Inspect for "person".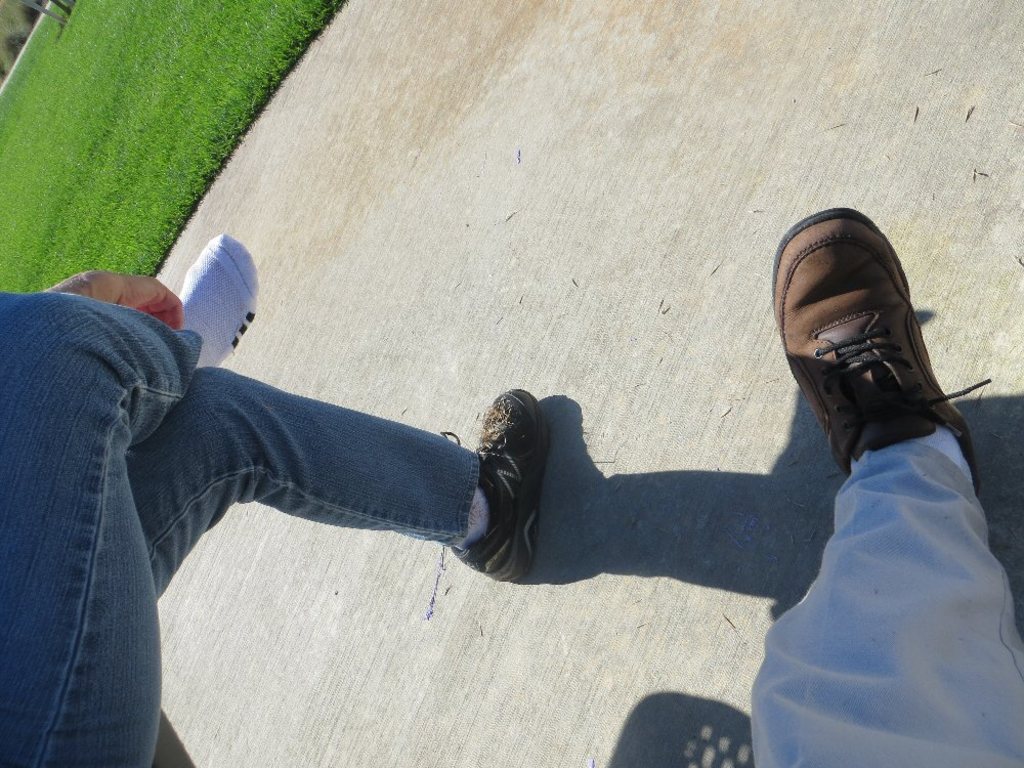
Inspection: pyautogui.locateOnScreen(749, 203, 1023, 767).
